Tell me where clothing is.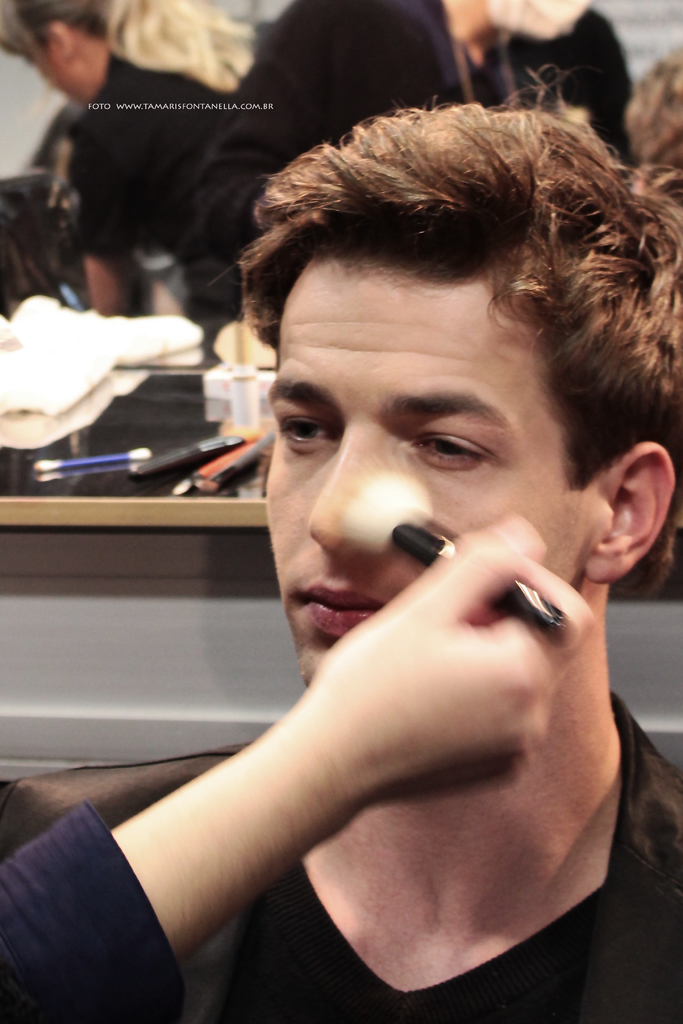
clothing is at x1=183 y1=0 x2=642 y2=301.
